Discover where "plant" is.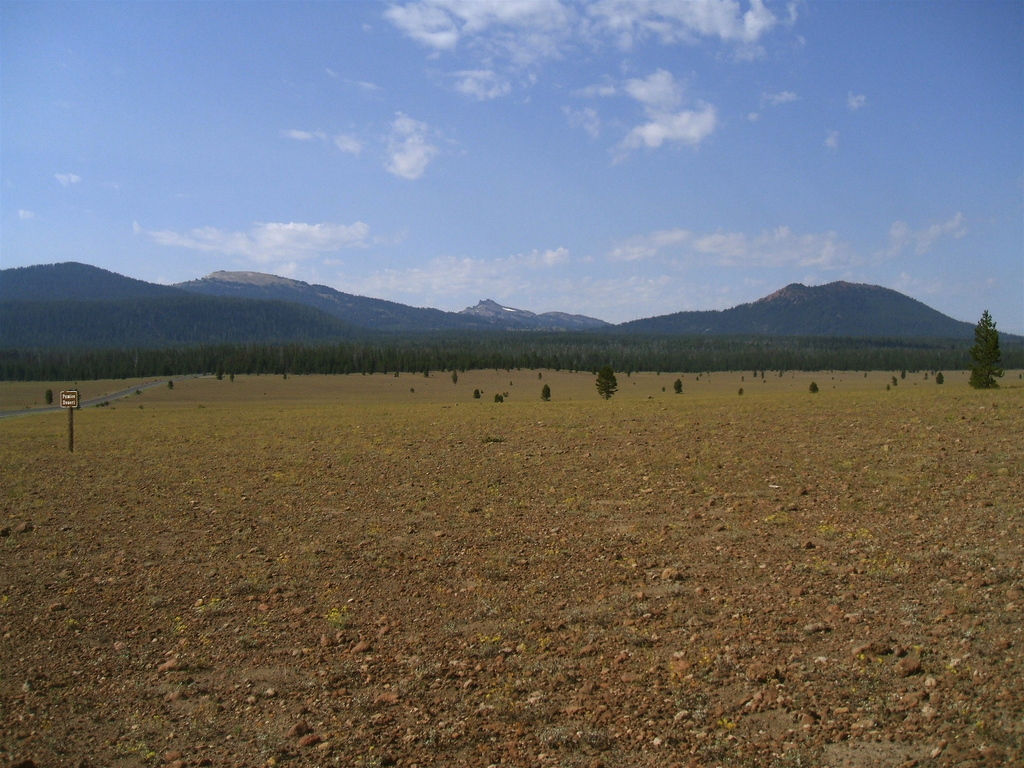
Discovered at [left=661, top=387, right=665, bottom=392].
